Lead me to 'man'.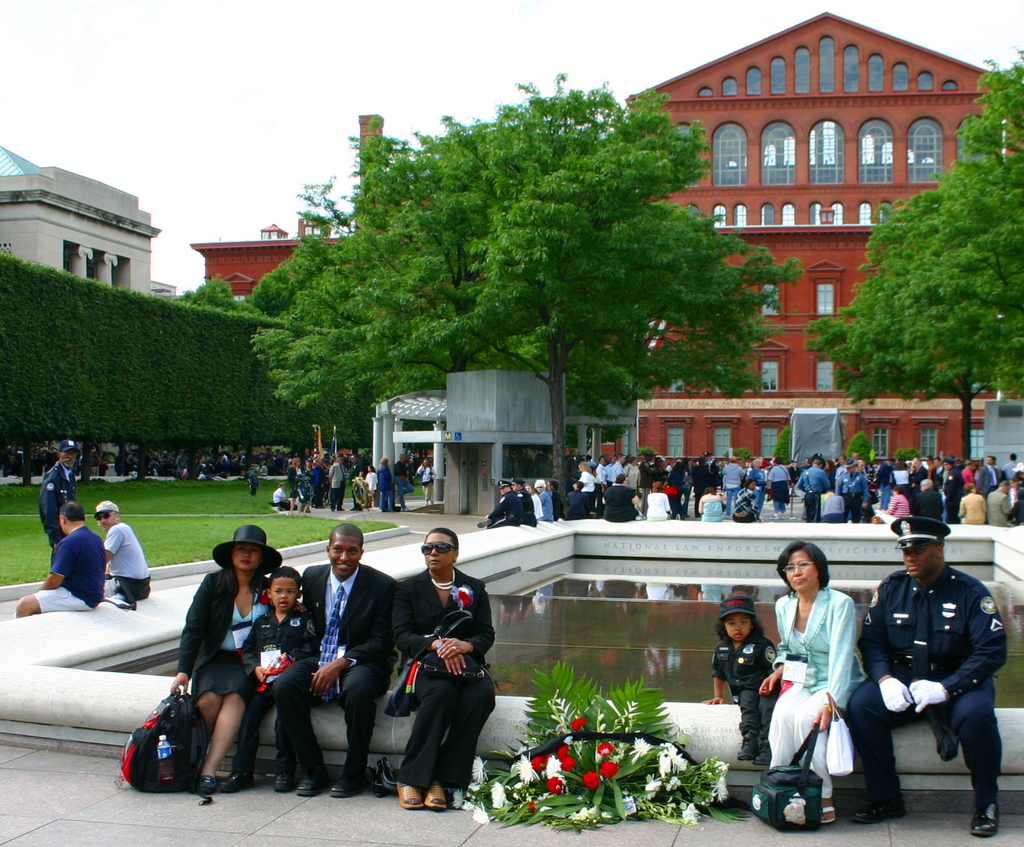
Lead to {"x1": 16, "y1": 502, "x2": 106, "y2": 614}.
